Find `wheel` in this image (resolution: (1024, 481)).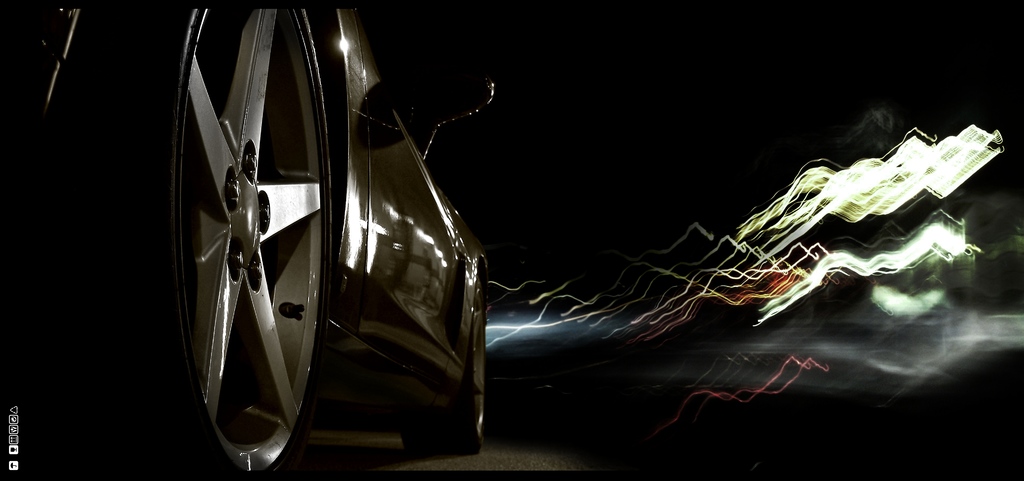
x1=112, y1=0, x2=334, y2=480.
